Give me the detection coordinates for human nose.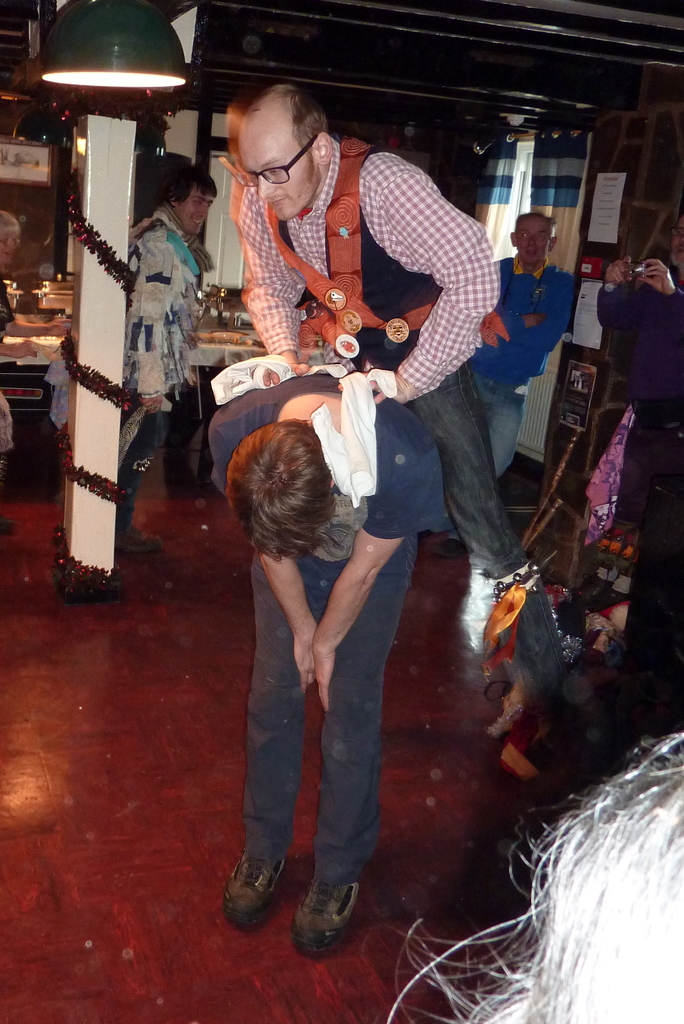
(x1=524, y1=241, x2=536, y2=253).
